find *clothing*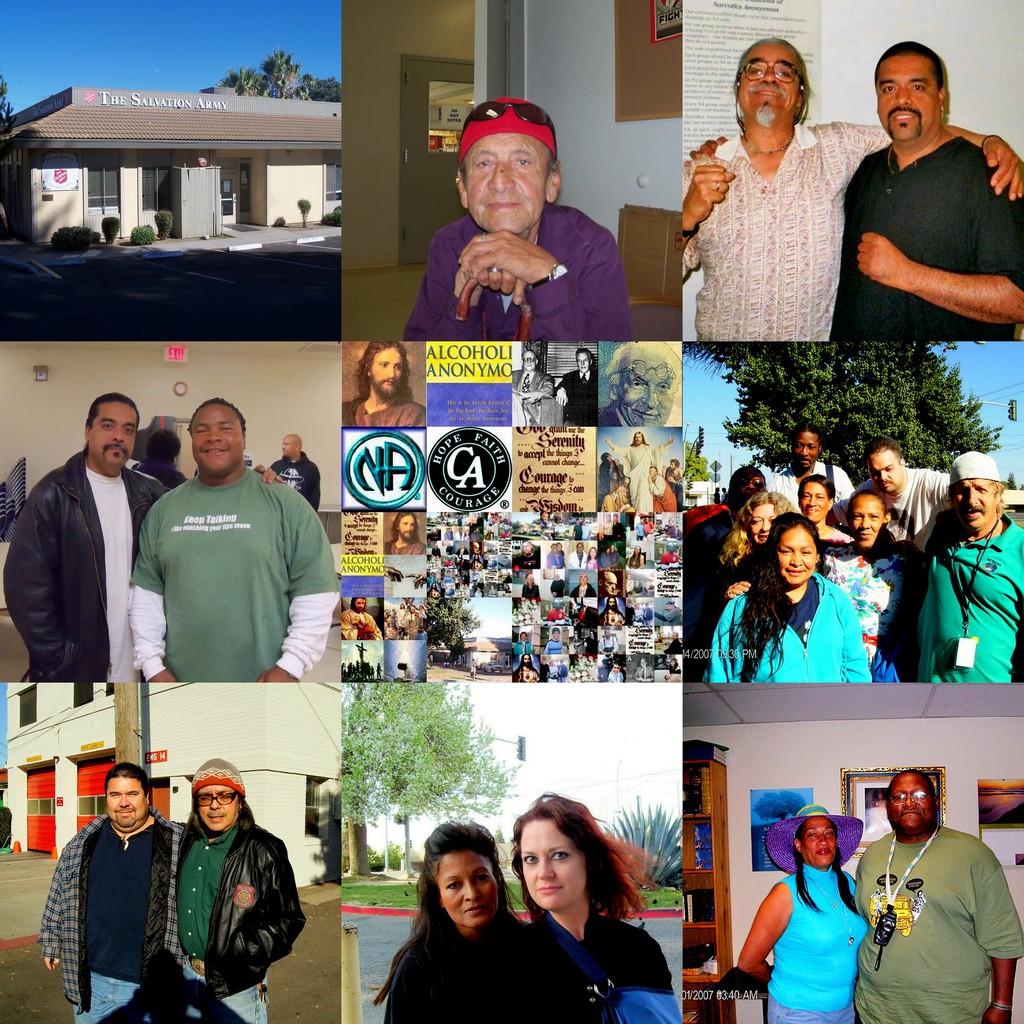
(41,797,175,1023)
